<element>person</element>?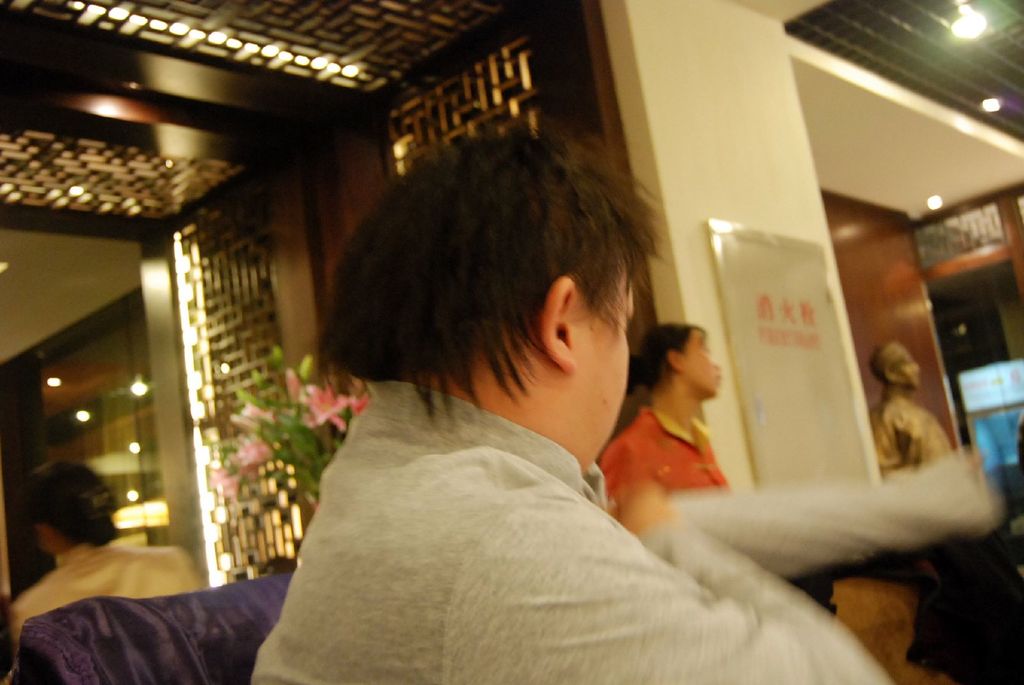
crop(214, 157, 882, 668)
